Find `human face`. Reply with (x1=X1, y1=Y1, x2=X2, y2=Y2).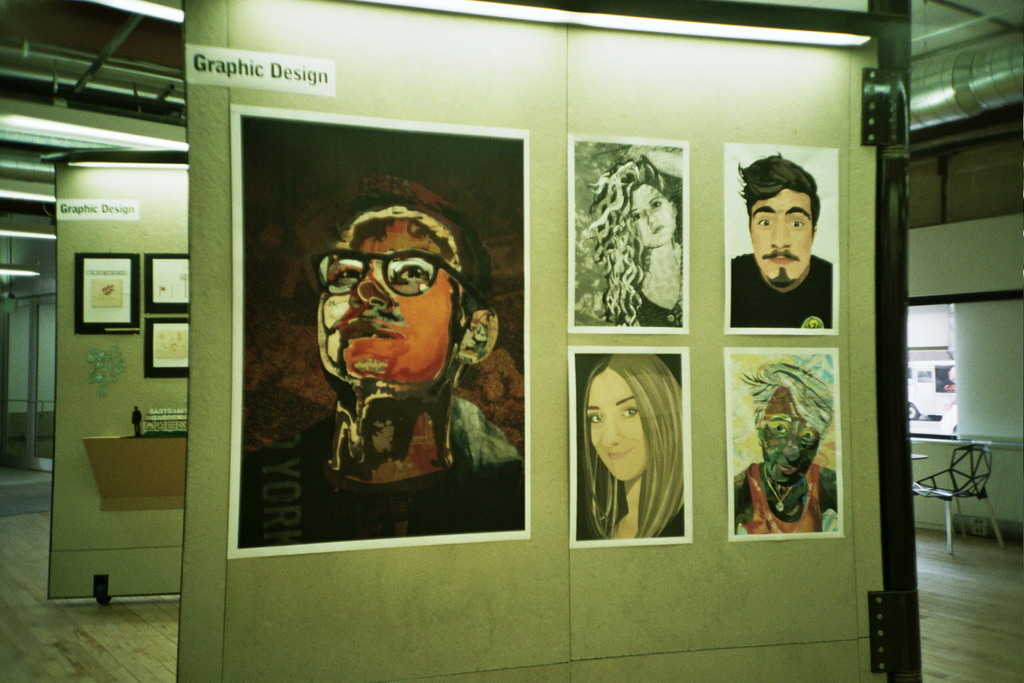
(x1=314, y1=214, x2=461, y2=388).
